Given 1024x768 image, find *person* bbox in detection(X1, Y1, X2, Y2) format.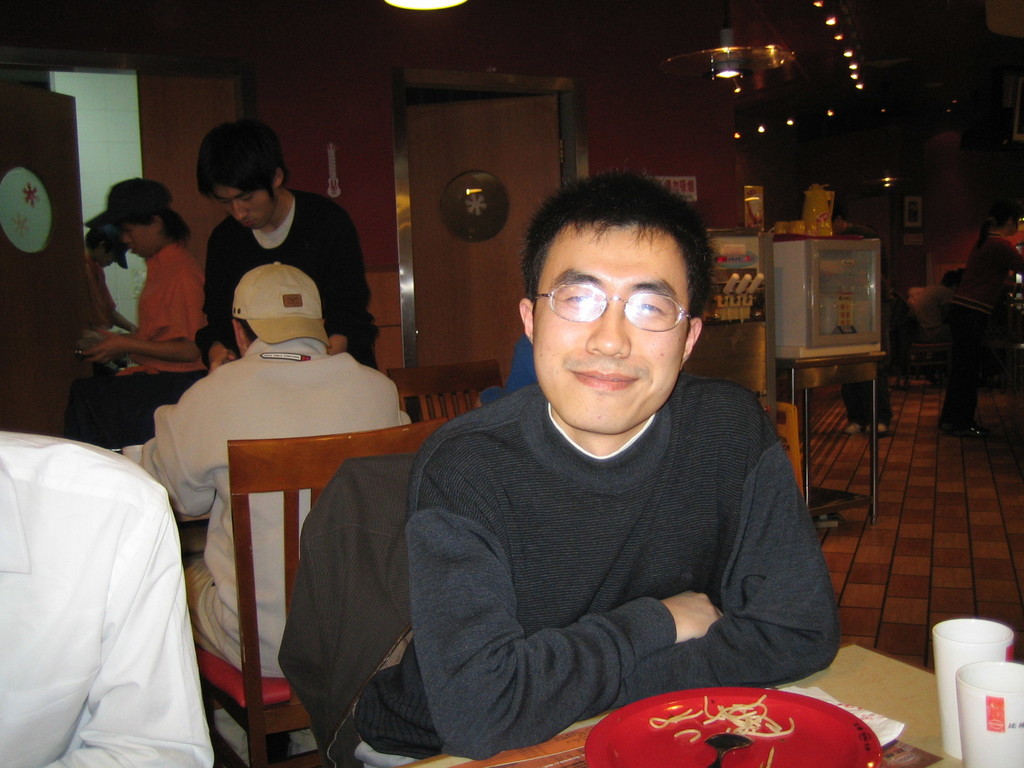
detection(828, 202, 895, 438).
